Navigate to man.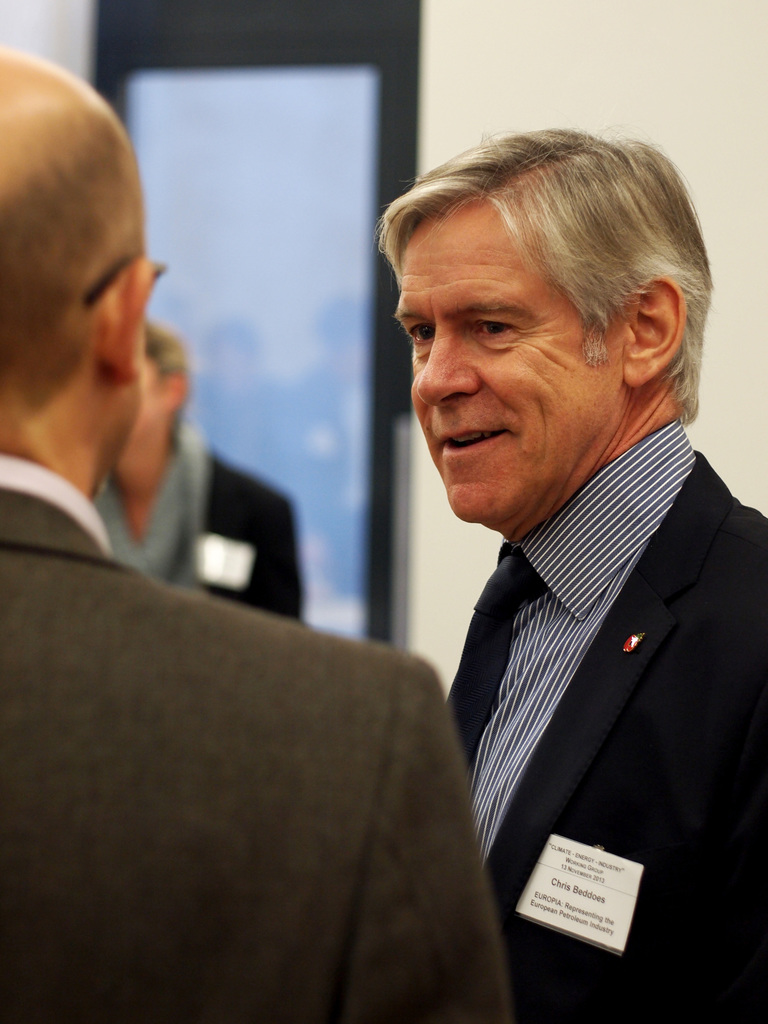
Navigation target: left=89, top=326, right=326, bottom=612.
